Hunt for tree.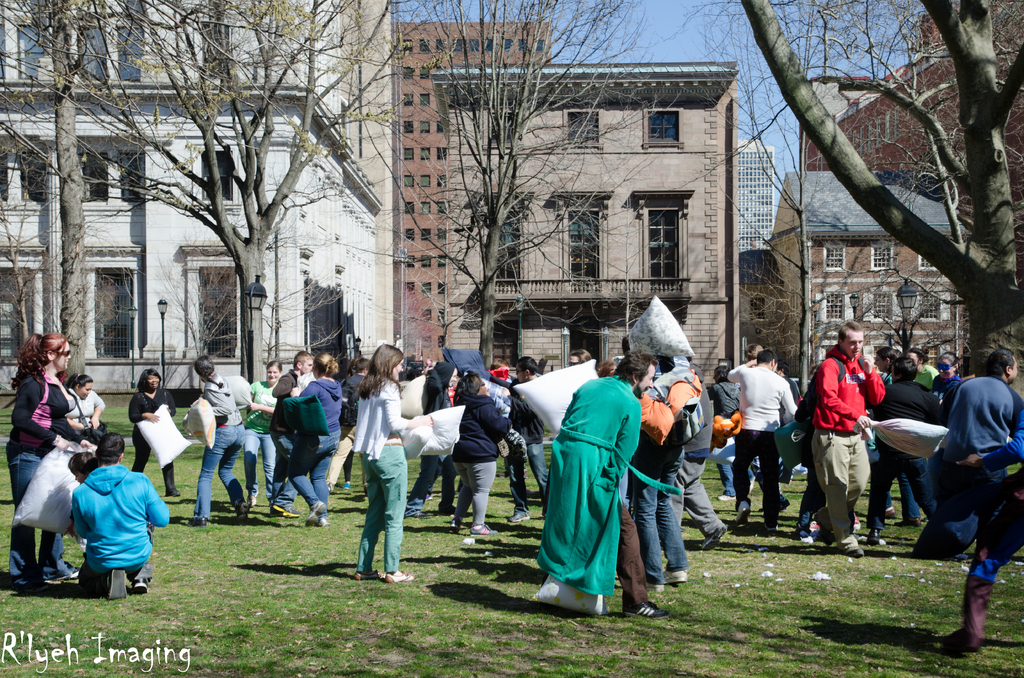
Hunted down at 685/20/1020/360.
